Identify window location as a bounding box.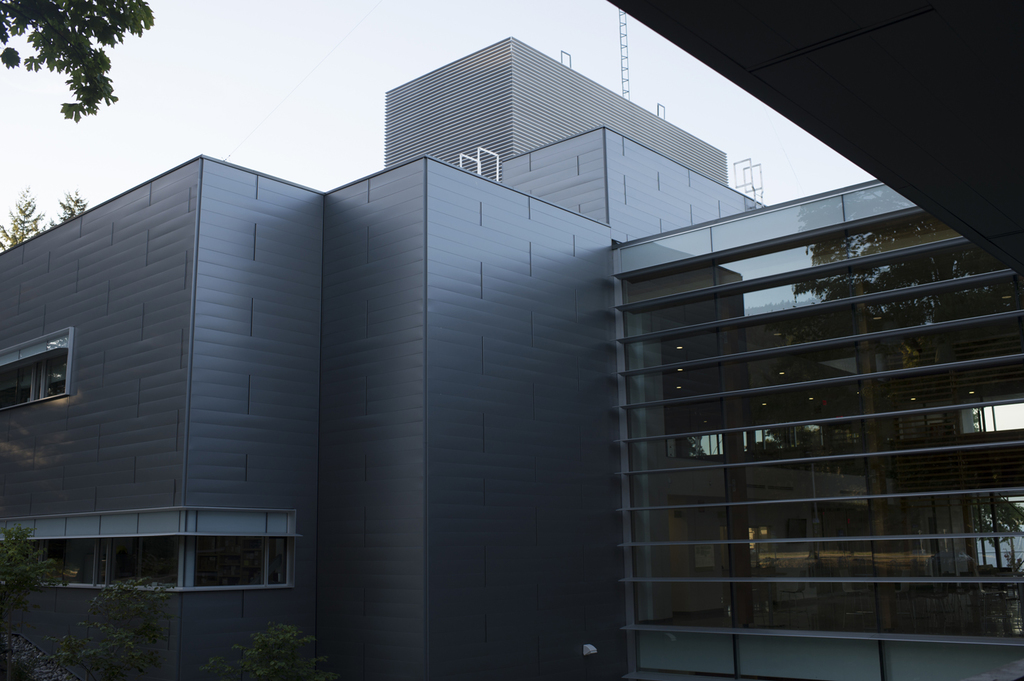
[0,503,306,596].
